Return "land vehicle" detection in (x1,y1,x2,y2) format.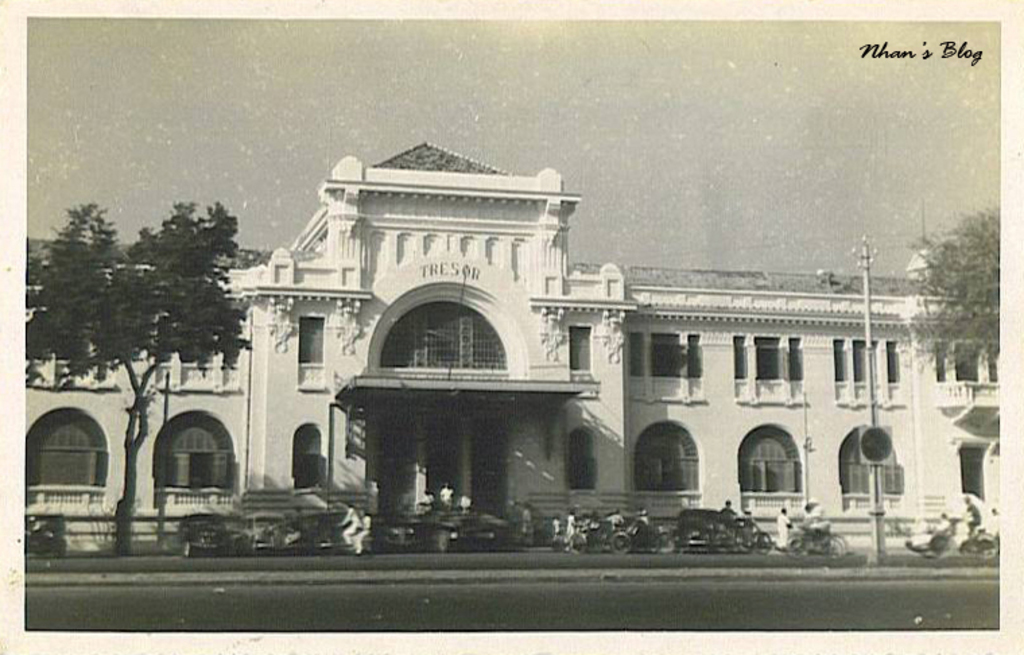
(783,522,845,553).
